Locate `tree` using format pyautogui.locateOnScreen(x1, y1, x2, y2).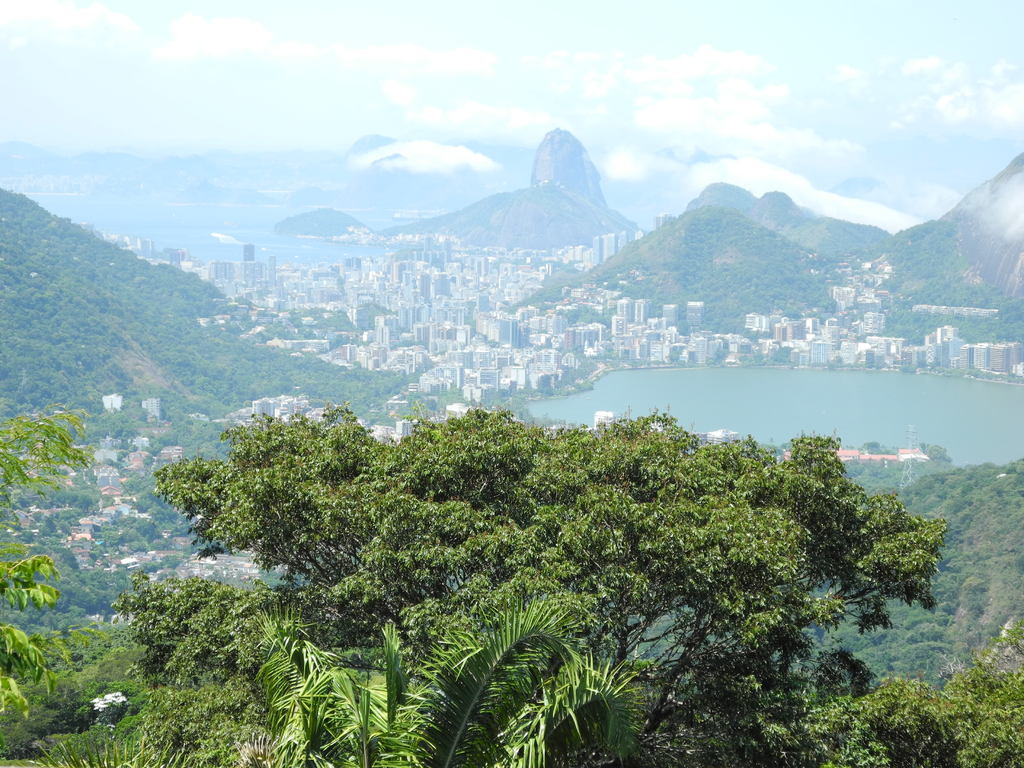
pyautogui.locateOnScreen(0, 410, 83, 754).
